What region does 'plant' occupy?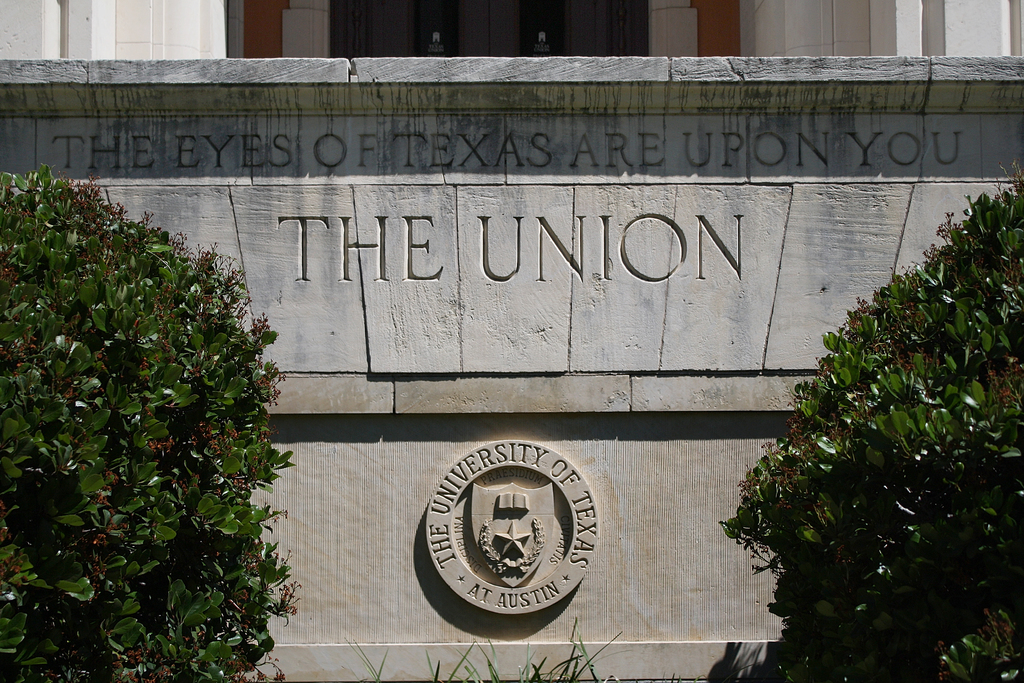
(x1=461, y1=634, x2=502, y2=682).
